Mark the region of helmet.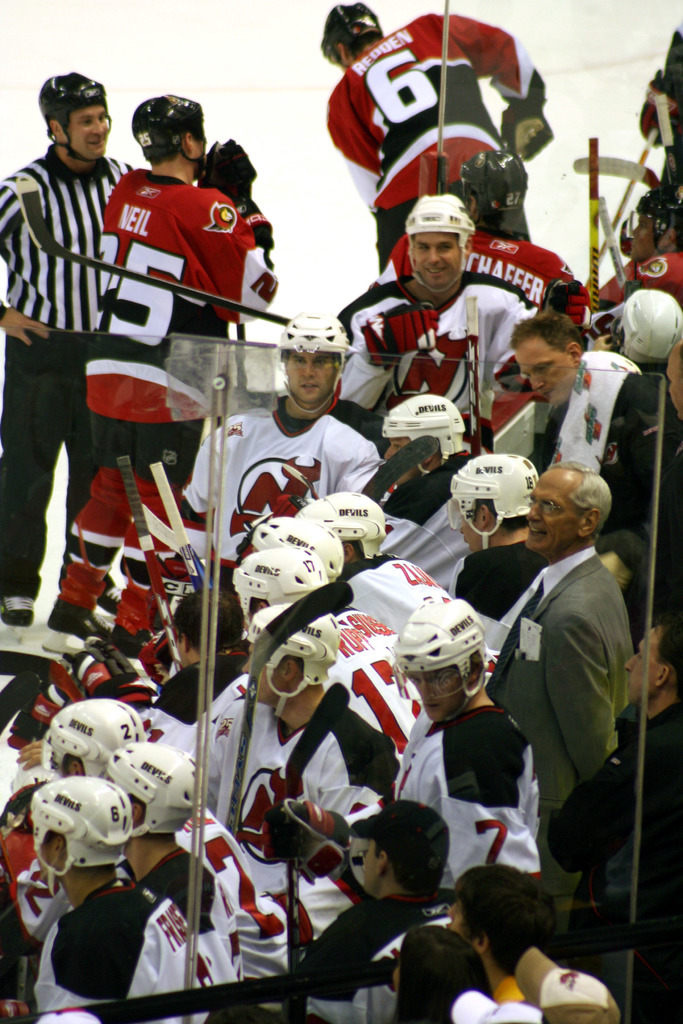
Region: Rect(277, 305, 359, 419).
